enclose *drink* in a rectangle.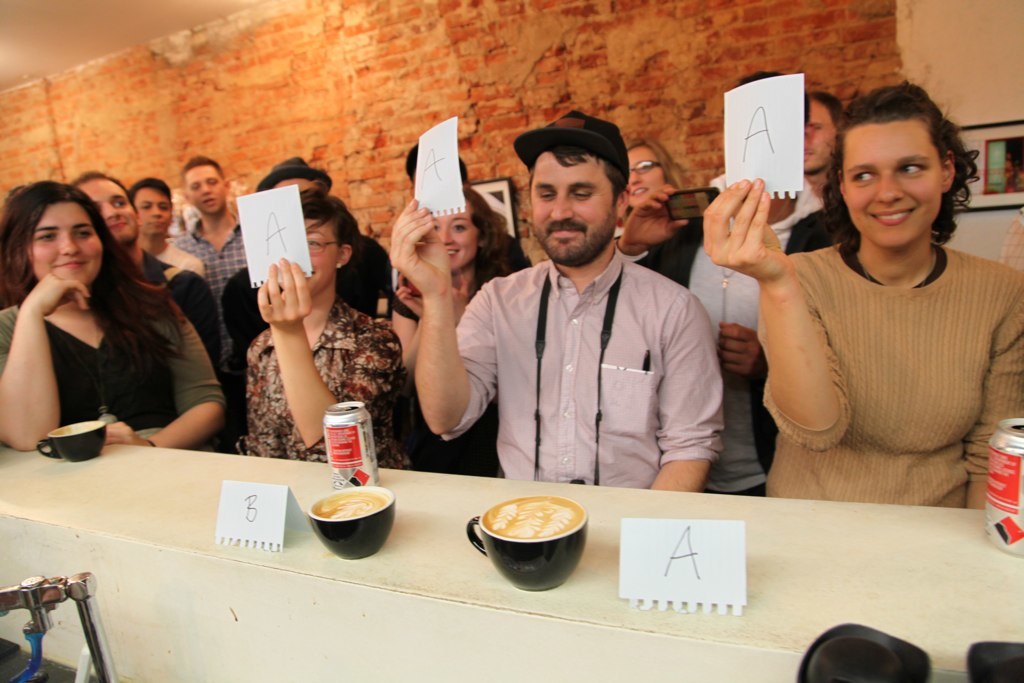
pyautogui.locateOnScreen(321, 401, 381, 490).
